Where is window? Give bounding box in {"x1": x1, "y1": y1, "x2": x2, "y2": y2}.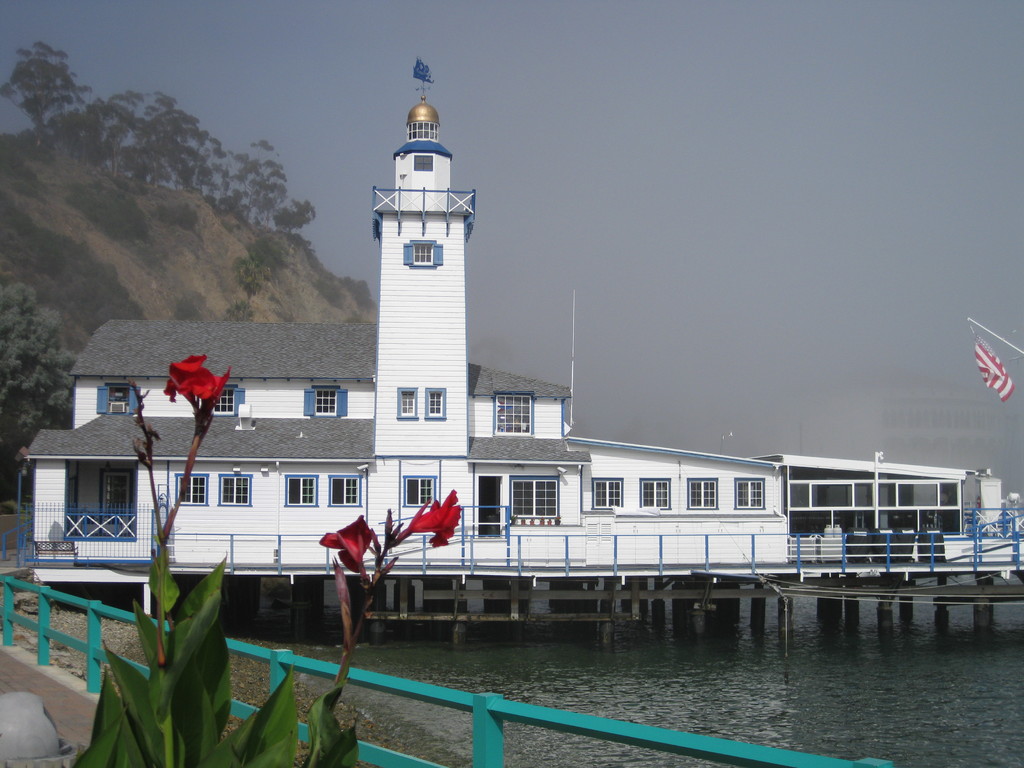
{"x1": 637, "y1": 479, "x2": 670, "y2": 508}.
